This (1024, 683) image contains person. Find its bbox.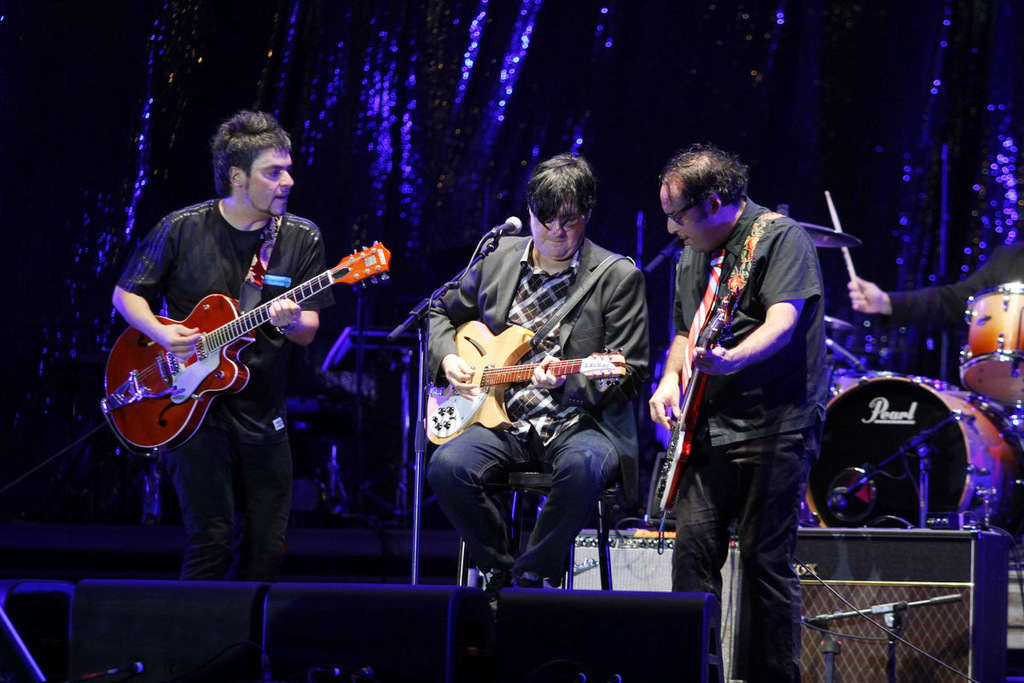
[x1=427, y1=149, x2=660, y2=601].
